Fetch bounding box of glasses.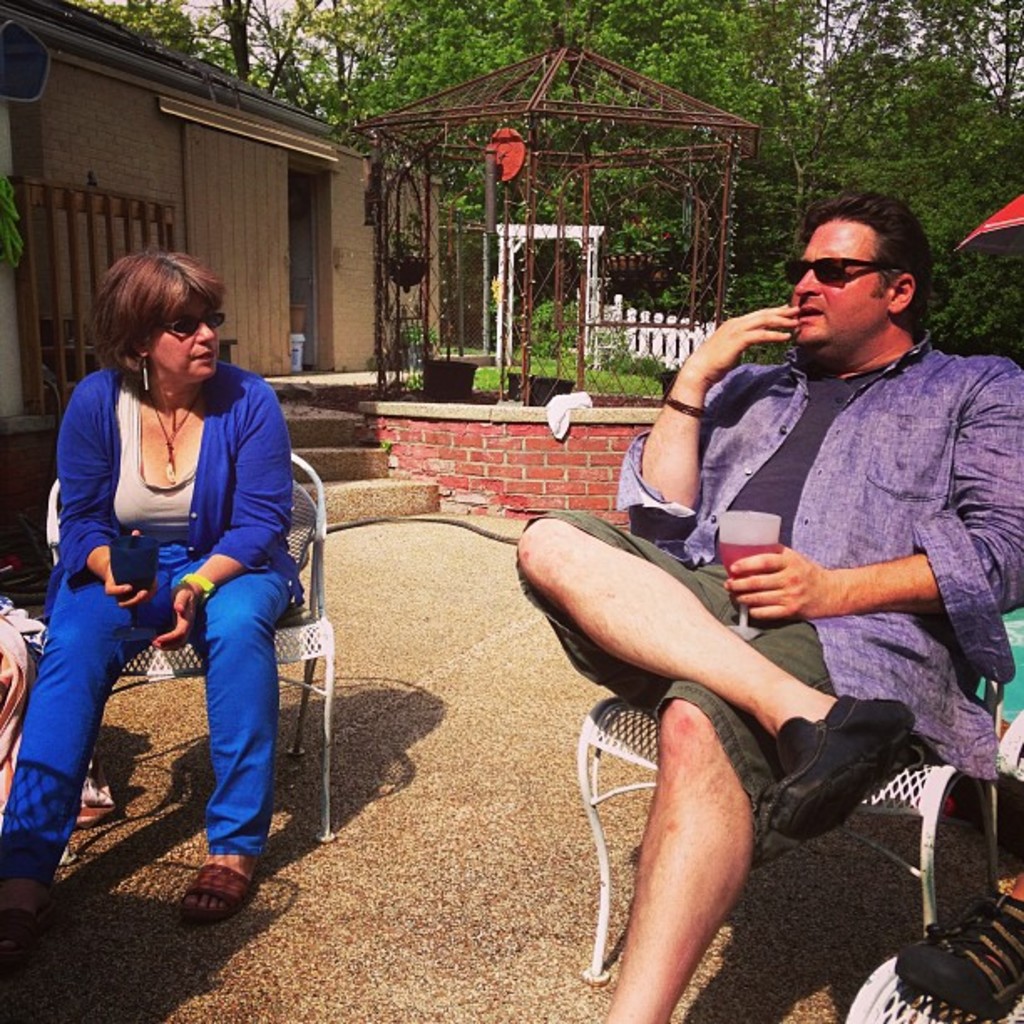
Bbox: (left=783, top=251, right=902, bottom=286).
